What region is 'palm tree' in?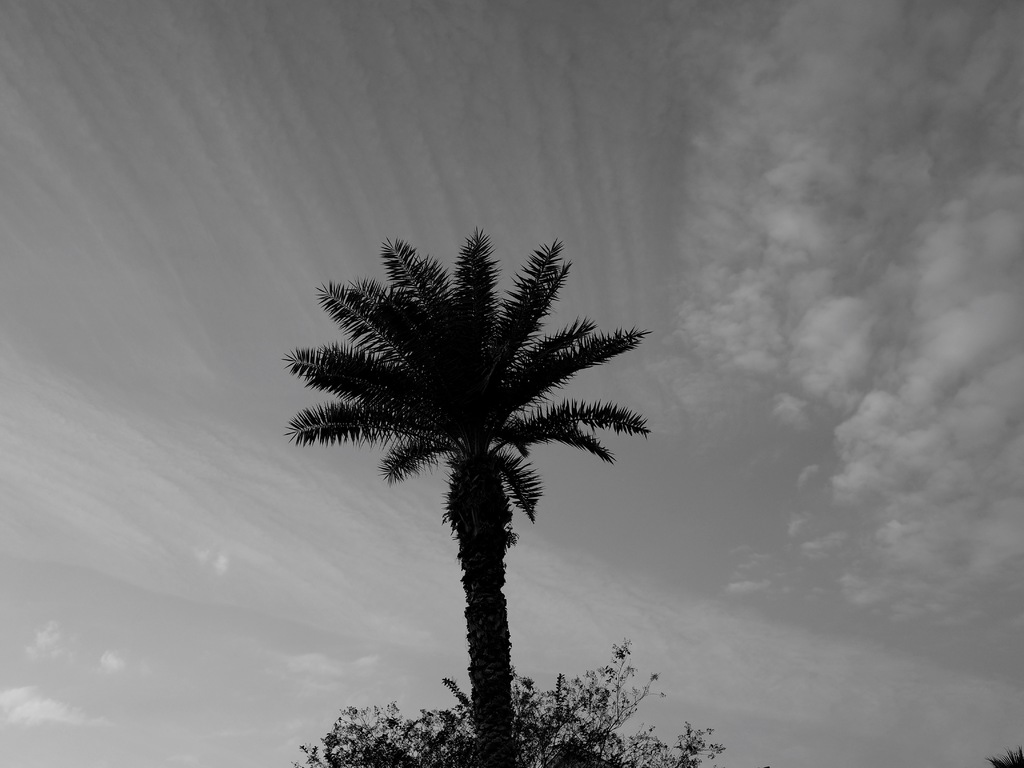
detection(304, 232, 625, 745).
